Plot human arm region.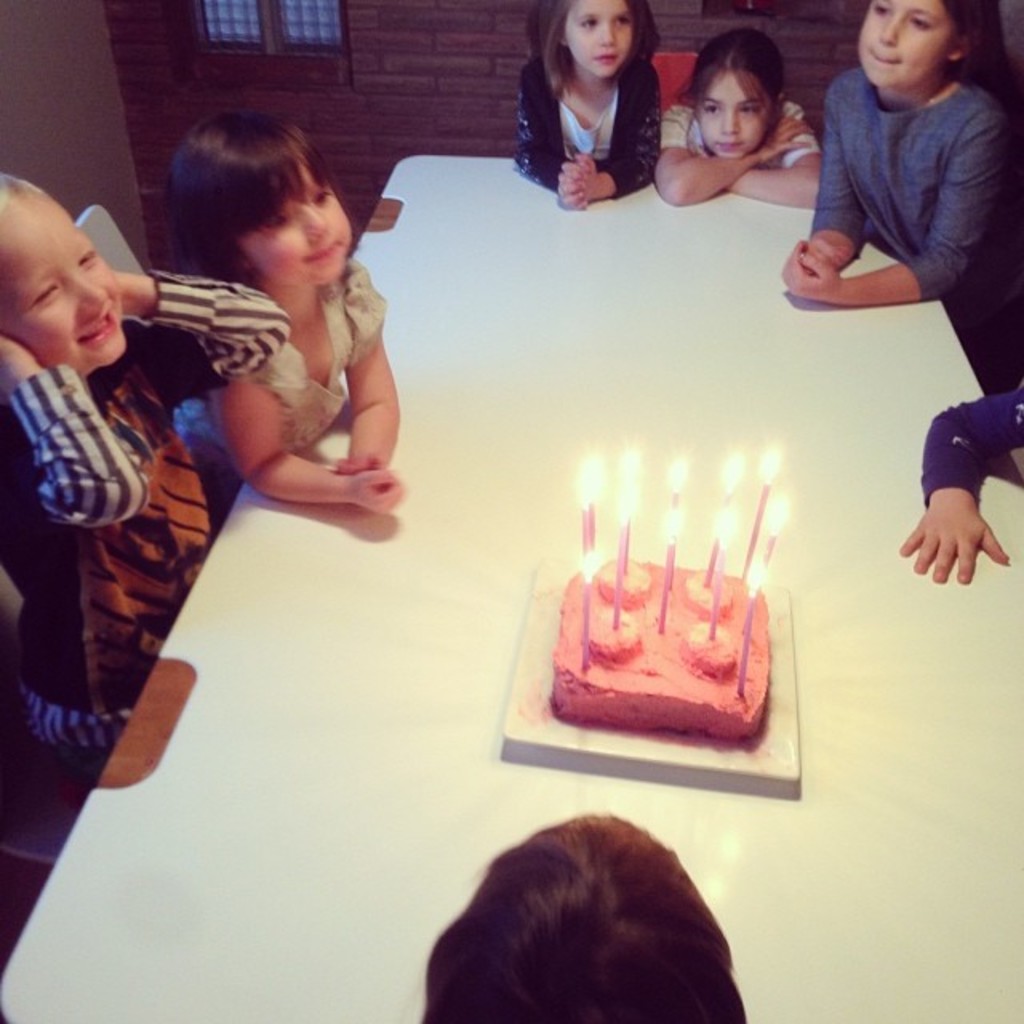
Plotted at (left=218, top=360, right=434, bottom=514).
